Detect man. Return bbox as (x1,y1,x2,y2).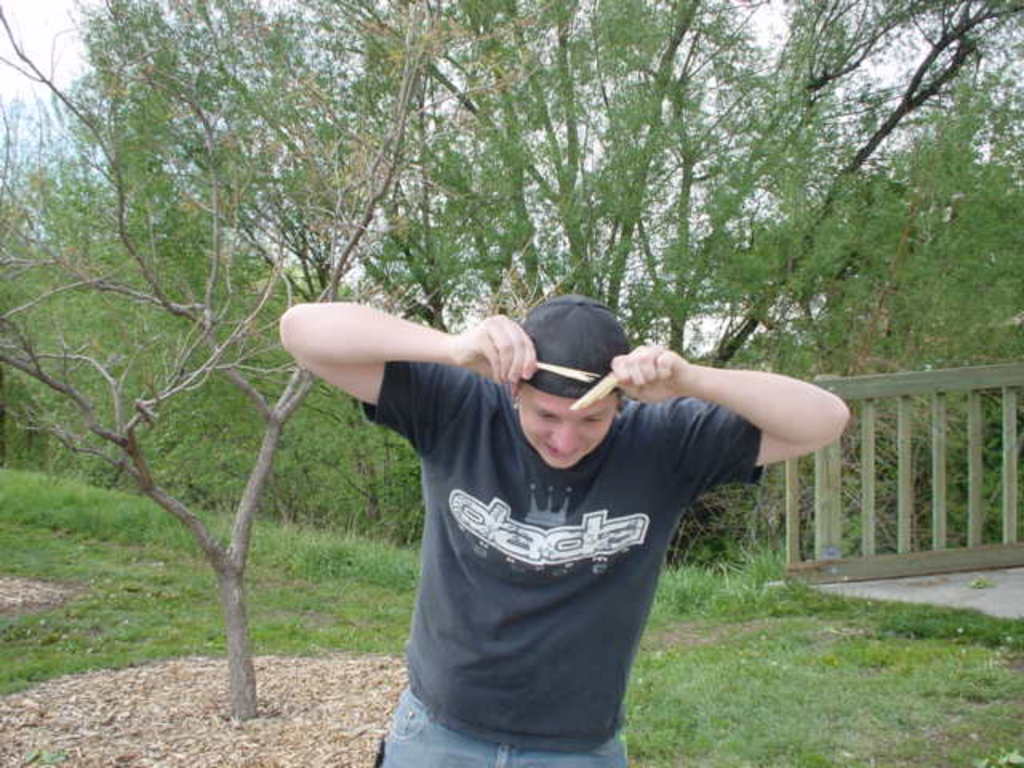
(280,290,848,765).
